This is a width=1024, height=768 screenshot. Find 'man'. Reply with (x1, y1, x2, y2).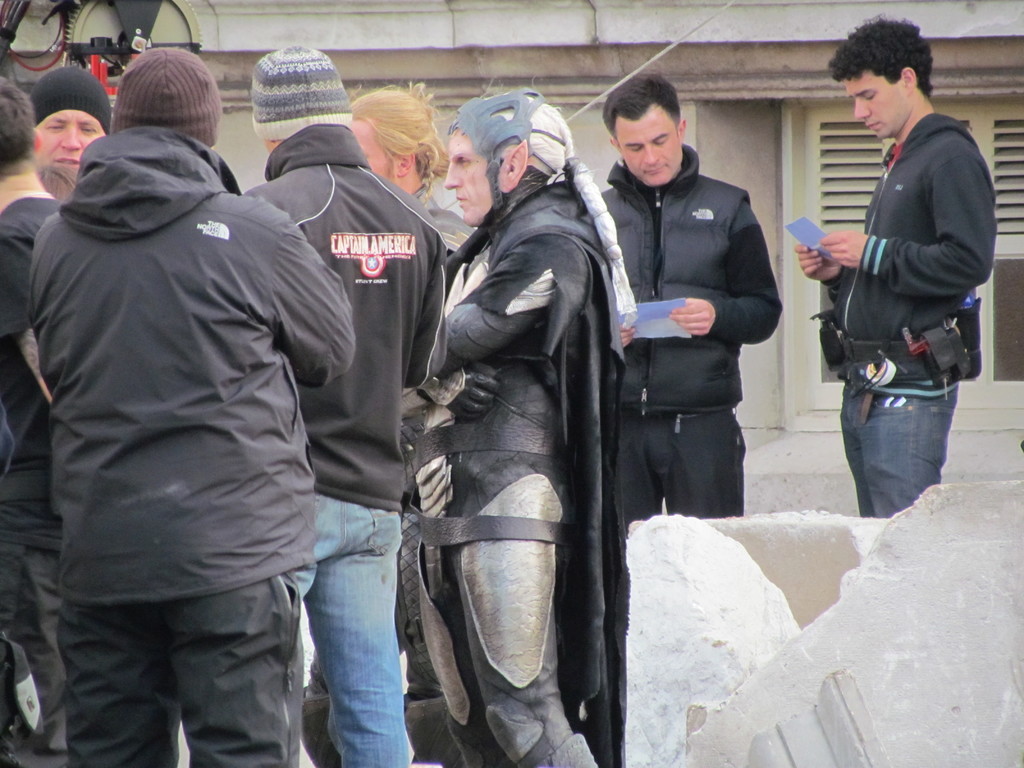
(24, 61, 117, 191).
